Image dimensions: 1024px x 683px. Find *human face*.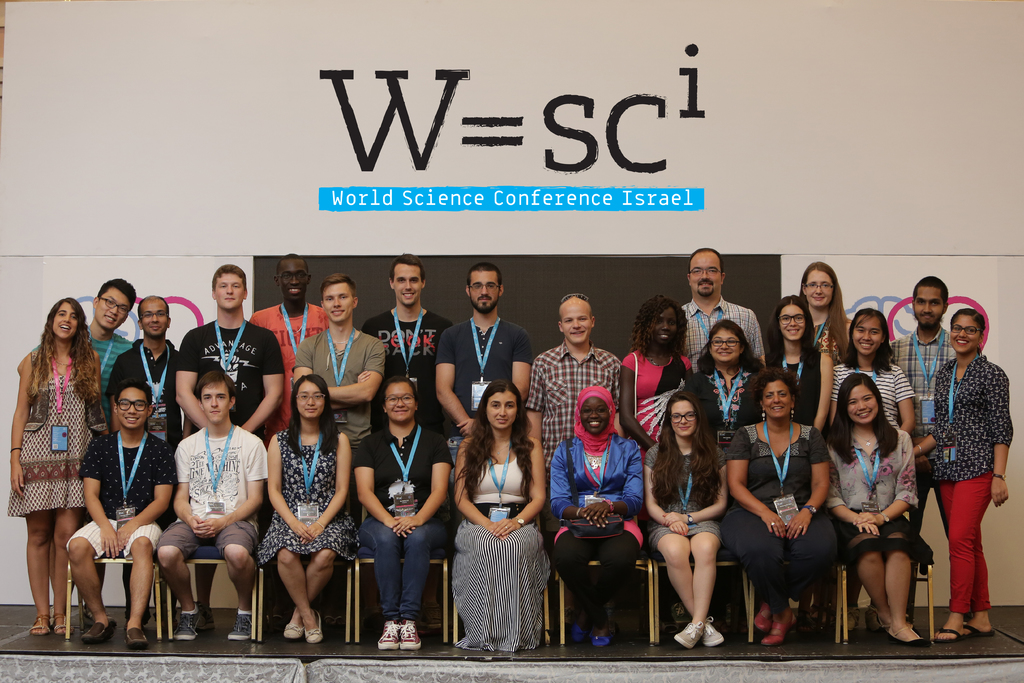
[784, 304, 807, 340].
